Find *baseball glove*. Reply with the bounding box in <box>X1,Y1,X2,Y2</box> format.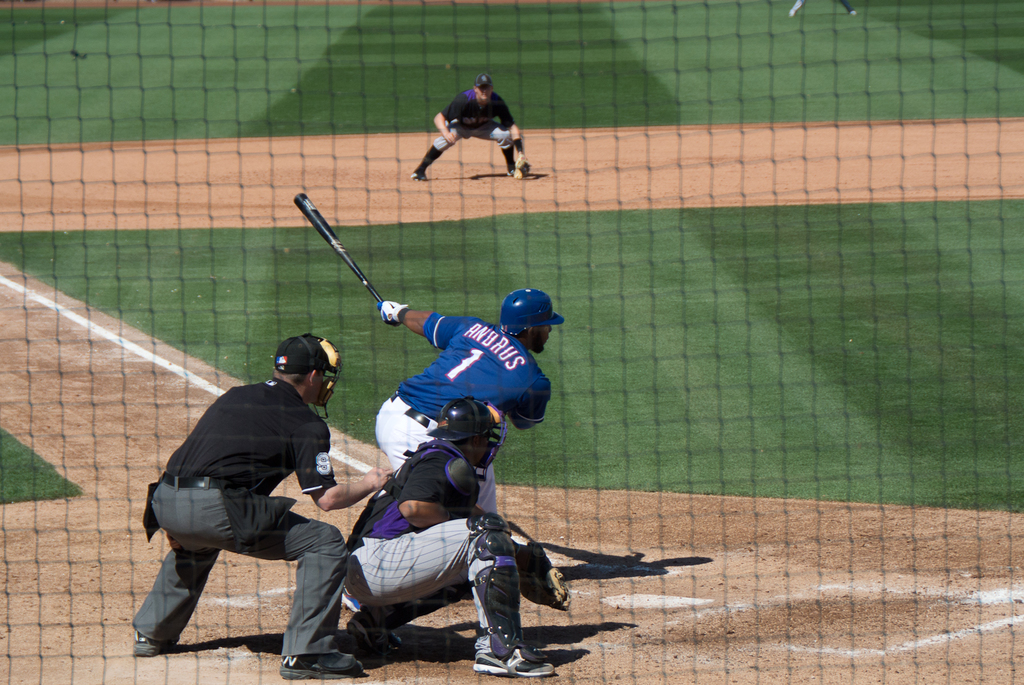
<box>374,297,409,325</box>.
